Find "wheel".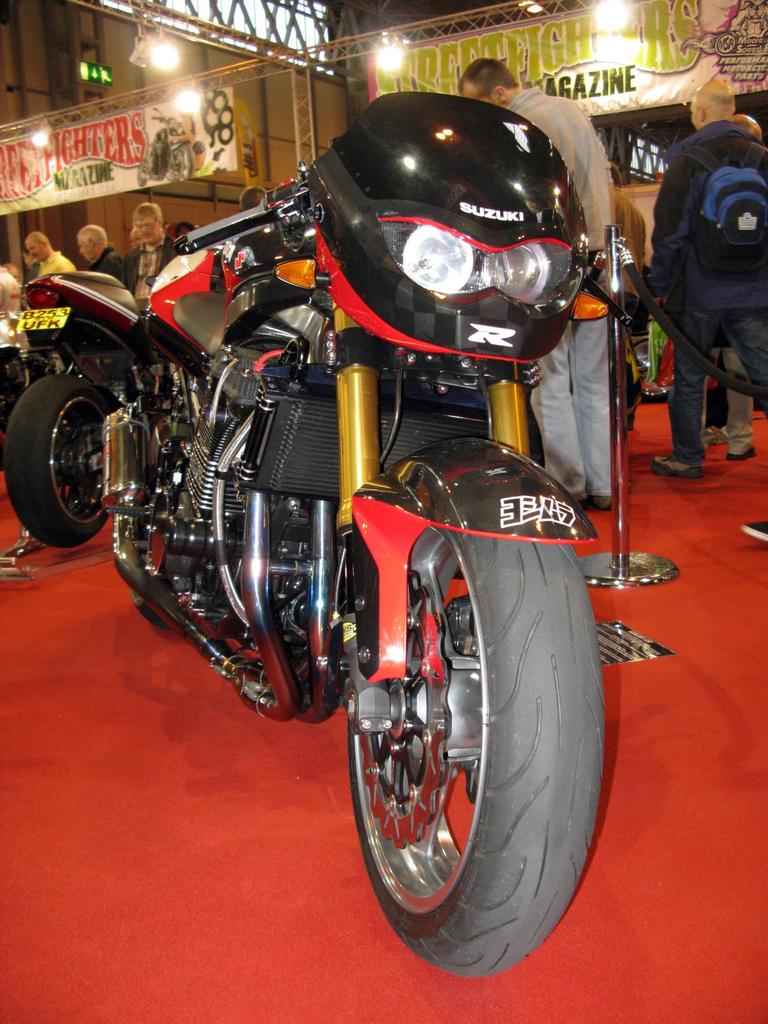
pyautogui.locateOnScreen(132, 588, 173, 627).
